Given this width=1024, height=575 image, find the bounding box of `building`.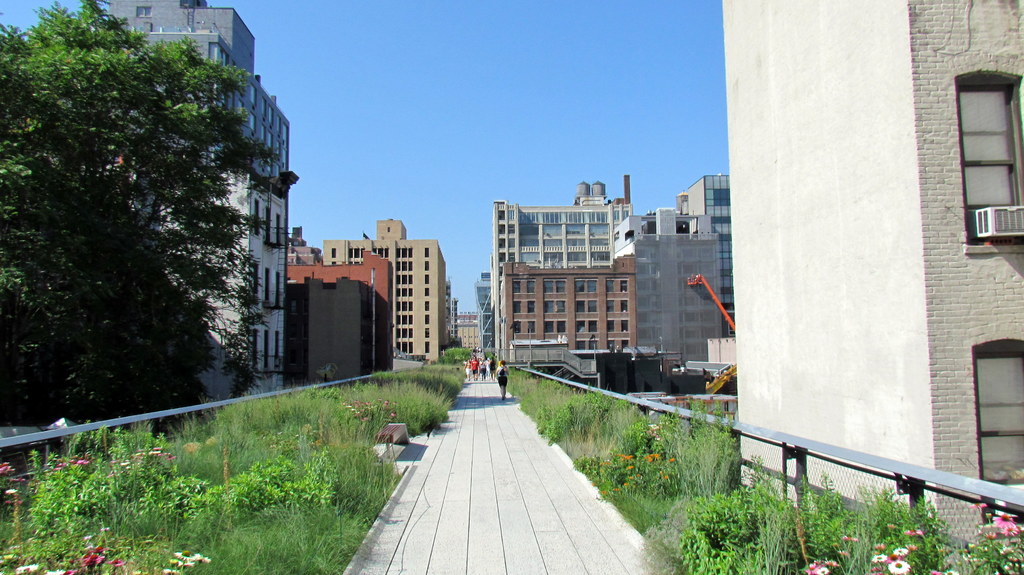
(723, 0, 1023, 554).
